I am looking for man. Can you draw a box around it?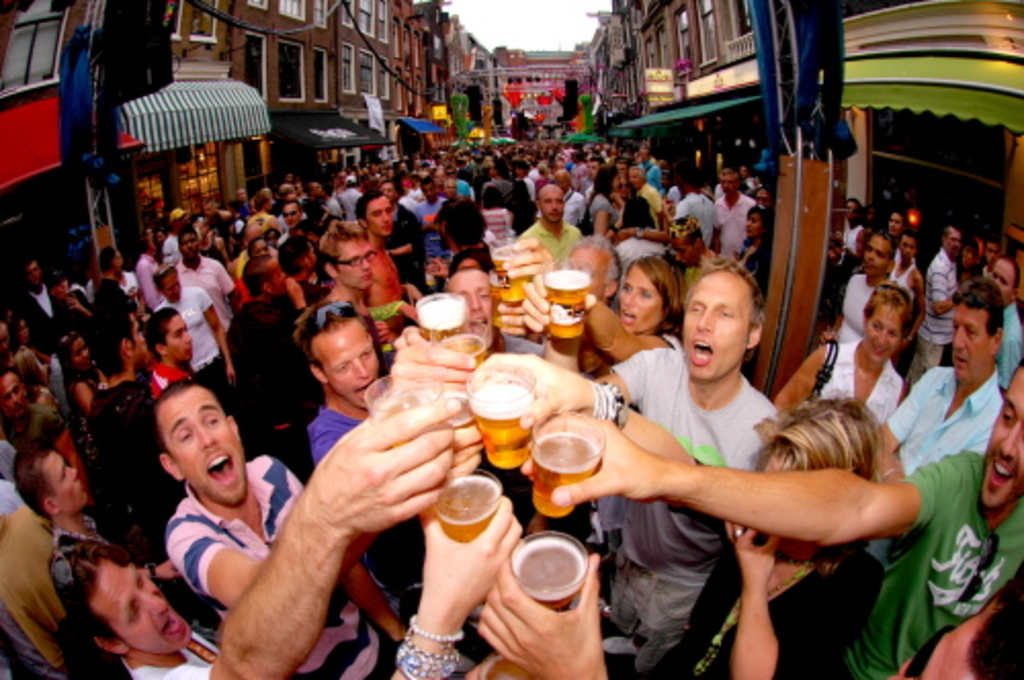
Sure, the bounding box is (588, 260, 795, 670).
